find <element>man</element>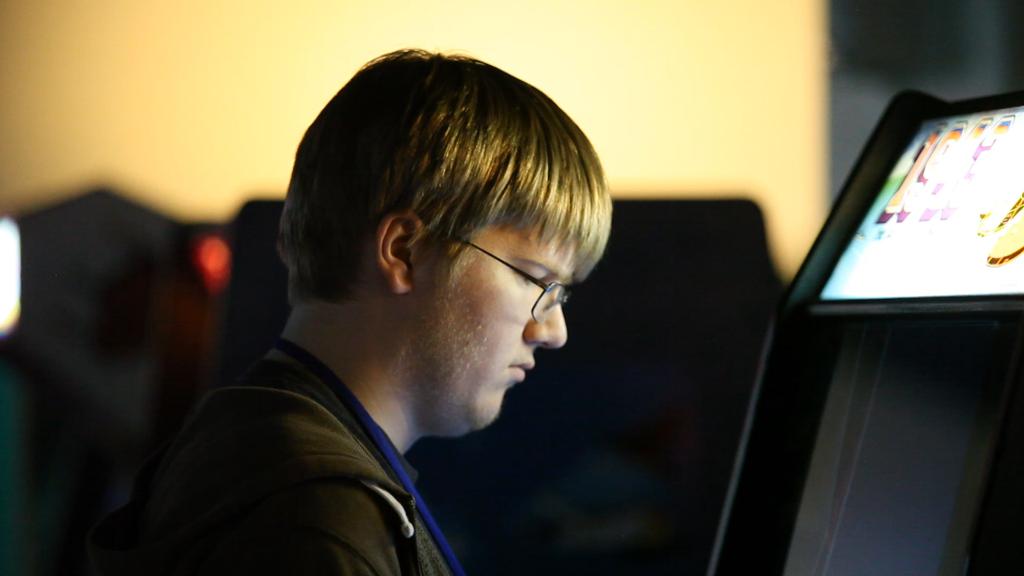
(left=79, top=61, right=695, bottom=568)
